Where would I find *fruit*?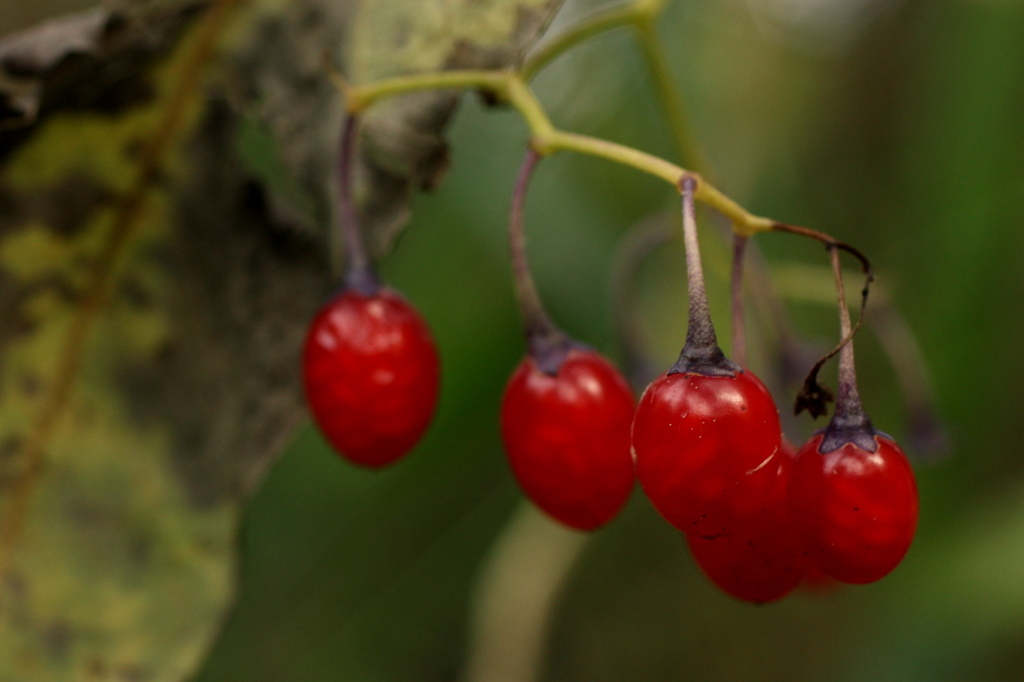
At (682,442,799,607).
